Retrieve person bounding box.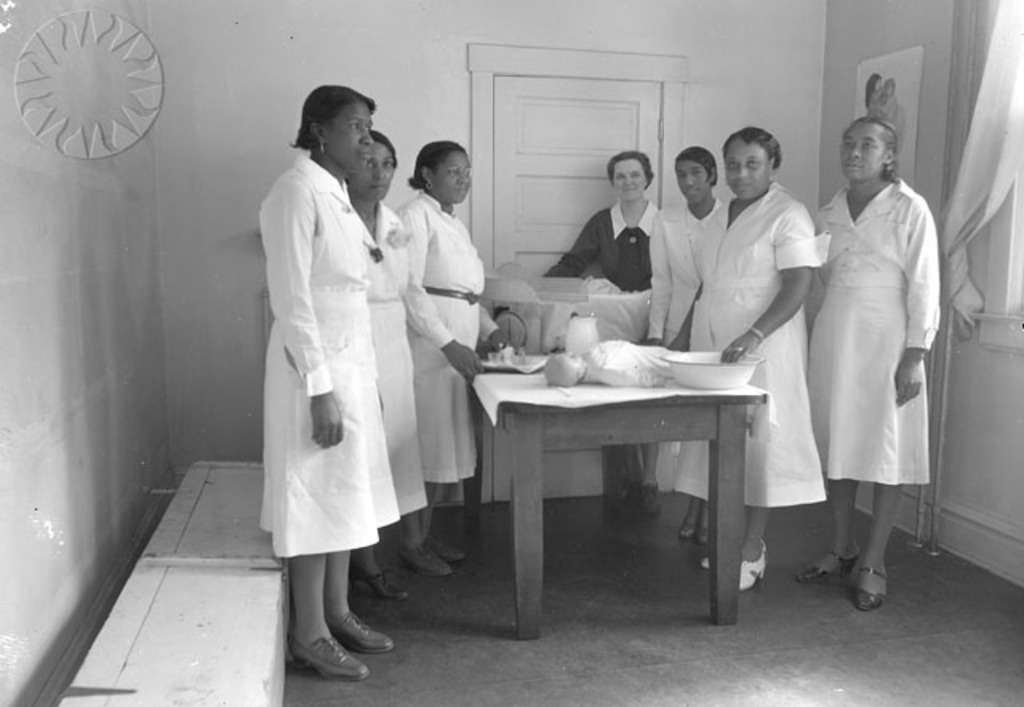
Bounding box: 538, 150, 667, 517.
